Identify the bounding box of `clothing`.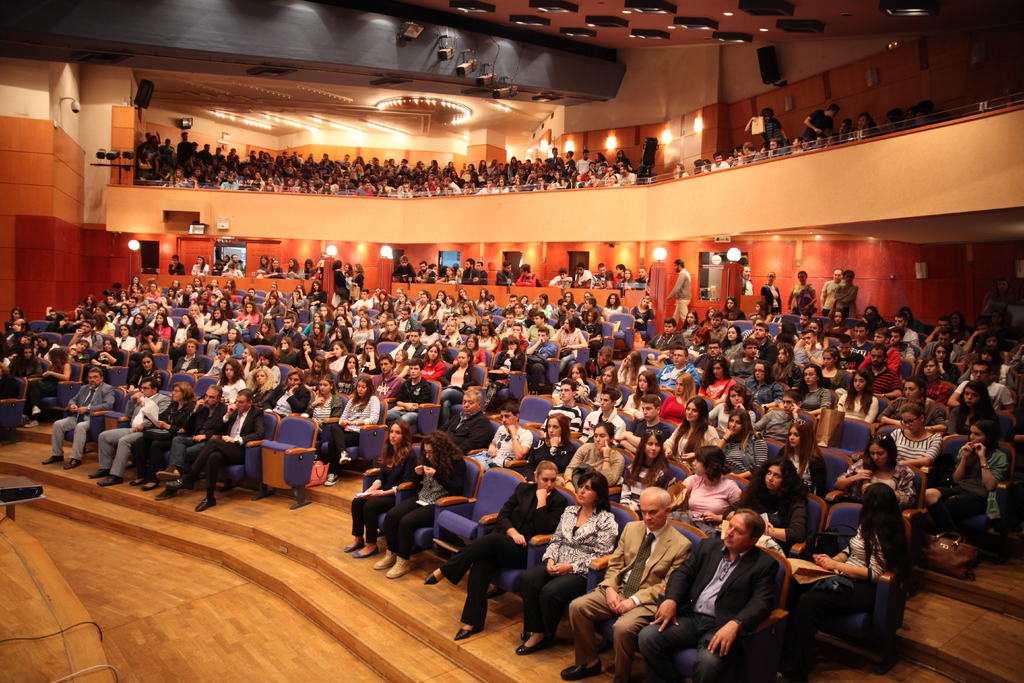
l=344, t=444, r=421, b=541.
